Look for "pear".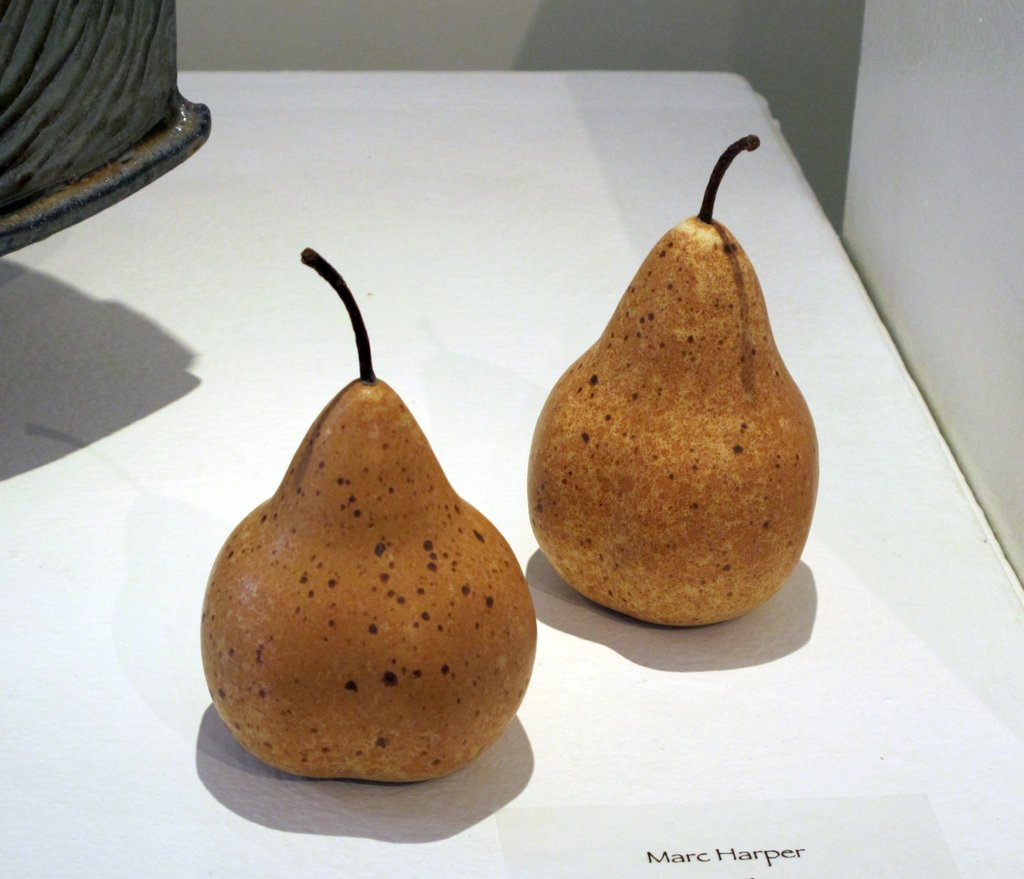
Found: 198:376:541:783.
